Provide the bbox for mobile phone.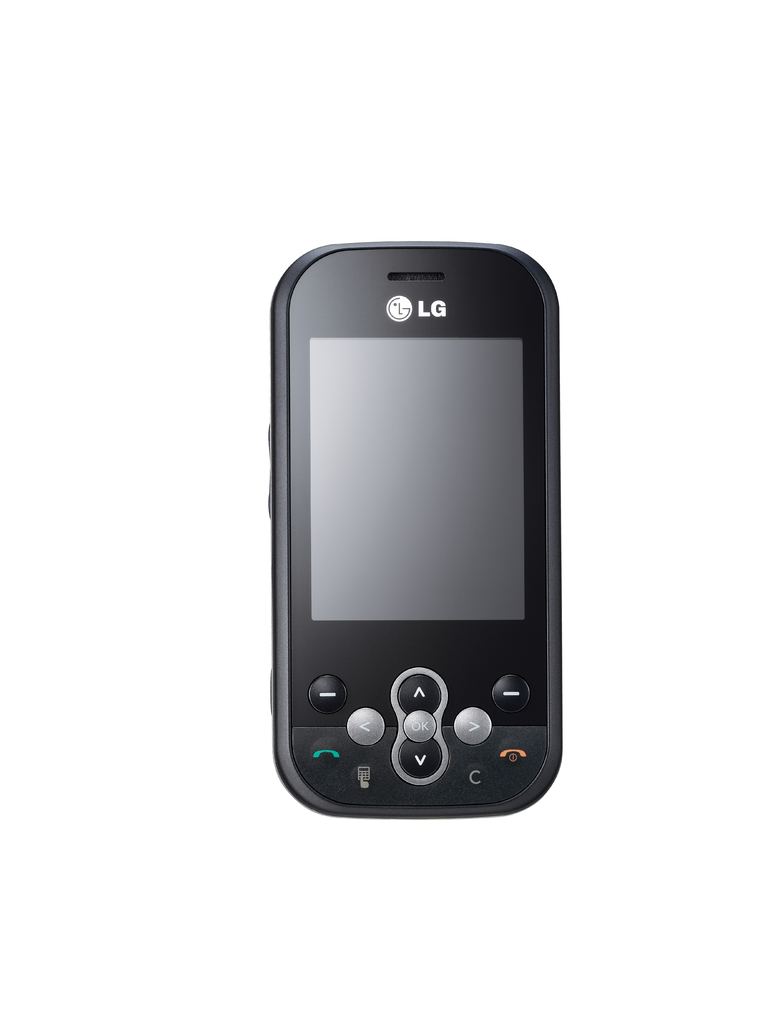
<bbox>259, 230, 581, 829</bbox>.
